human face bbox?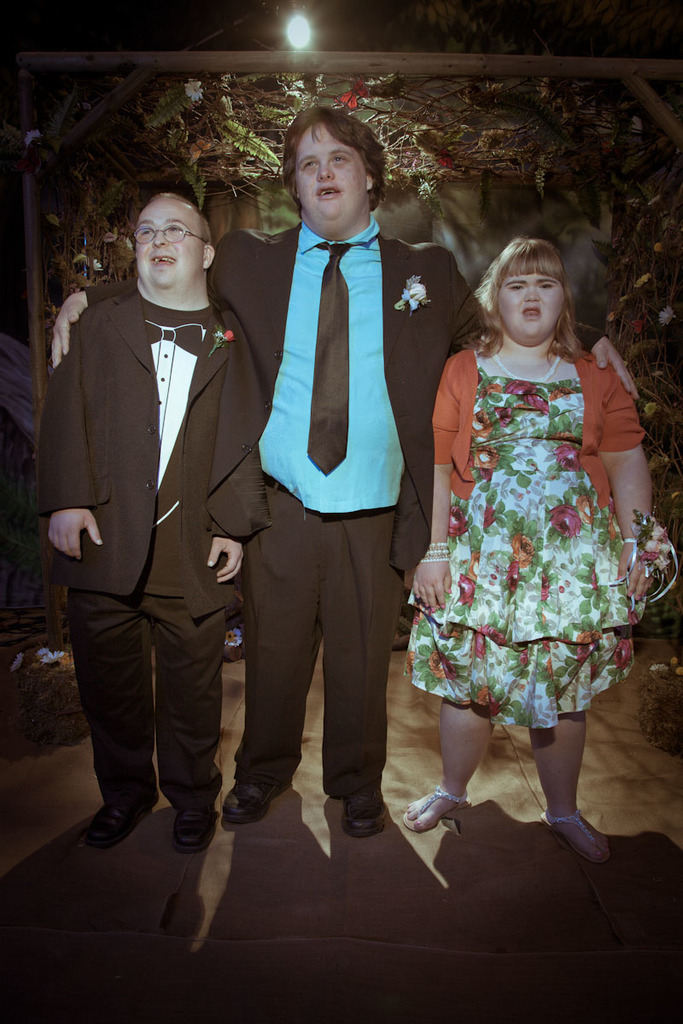
[left=490, top=271, right=564, bottom=335]
